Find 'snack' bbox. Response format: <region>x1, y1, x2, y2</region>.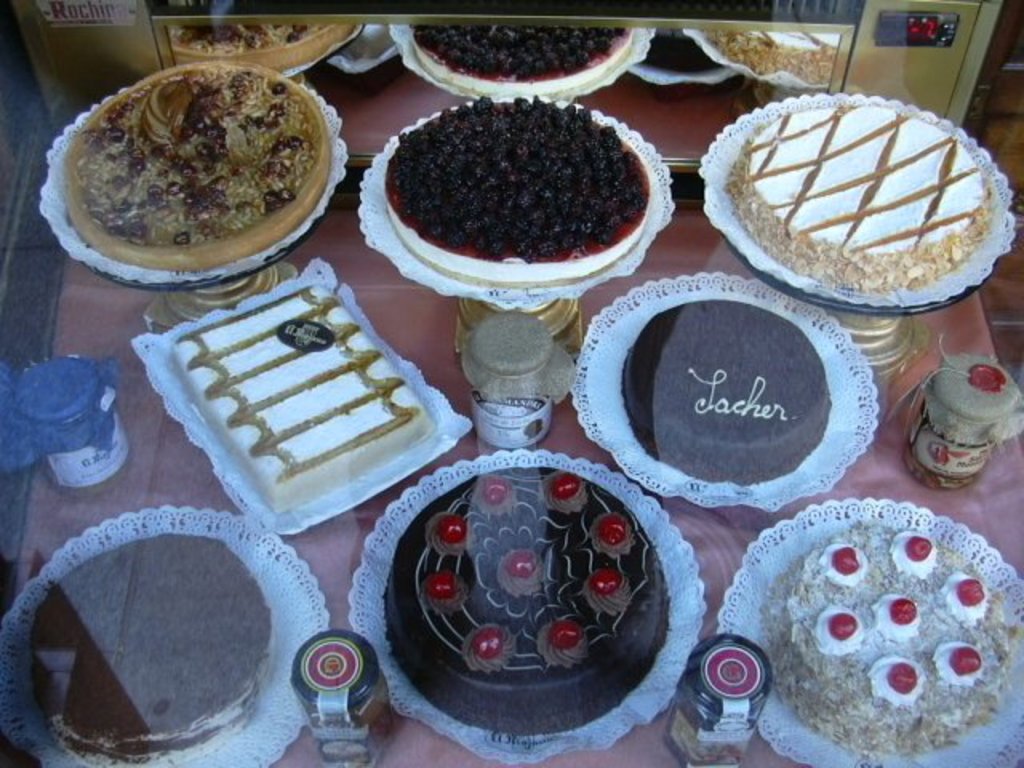
<region>405, 14, 627, 104</region>.
